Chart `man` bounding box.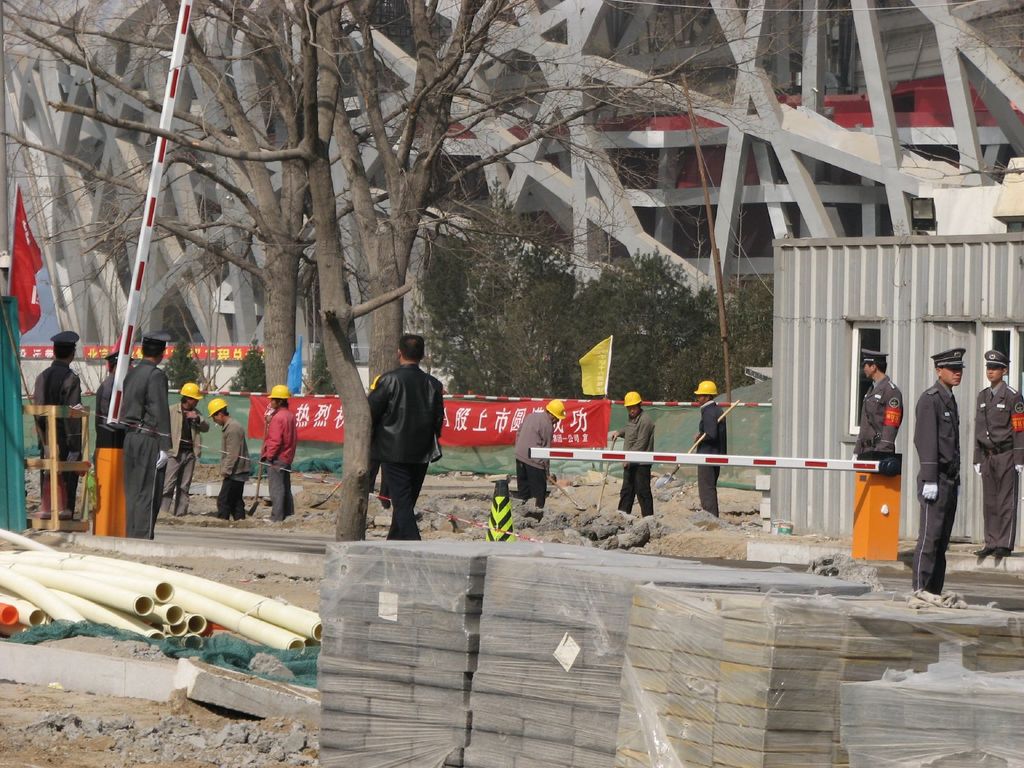
Charted: <box>909,346,968,597</box>.
